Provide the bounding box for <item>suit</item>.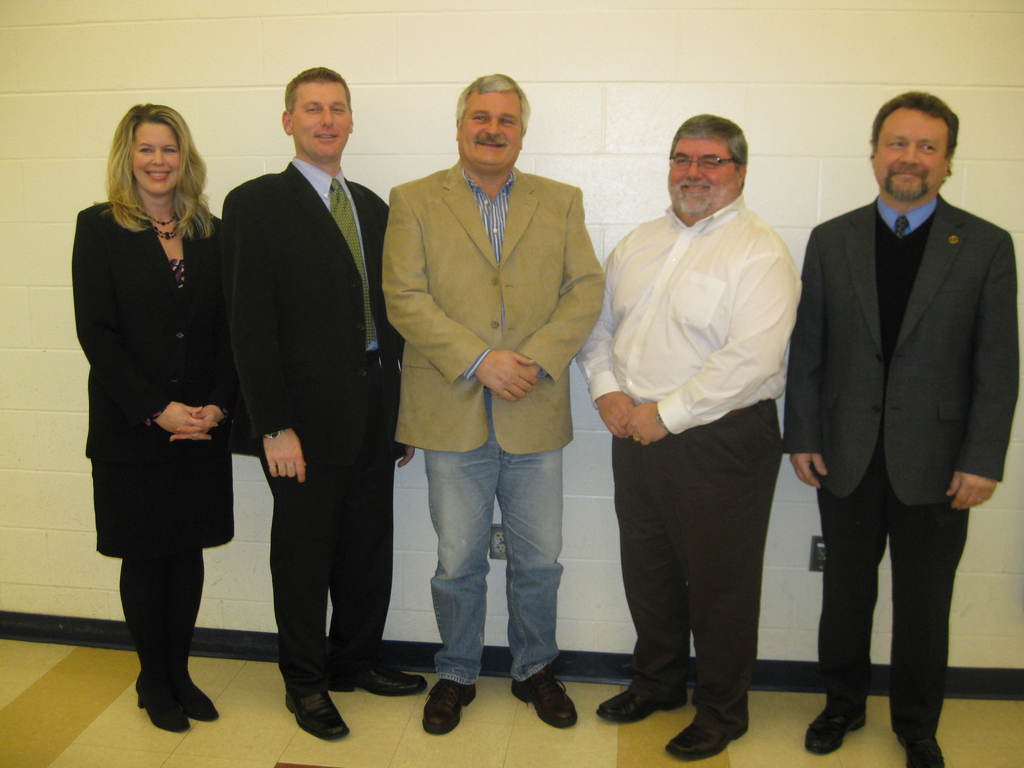
214/161/411/696.
